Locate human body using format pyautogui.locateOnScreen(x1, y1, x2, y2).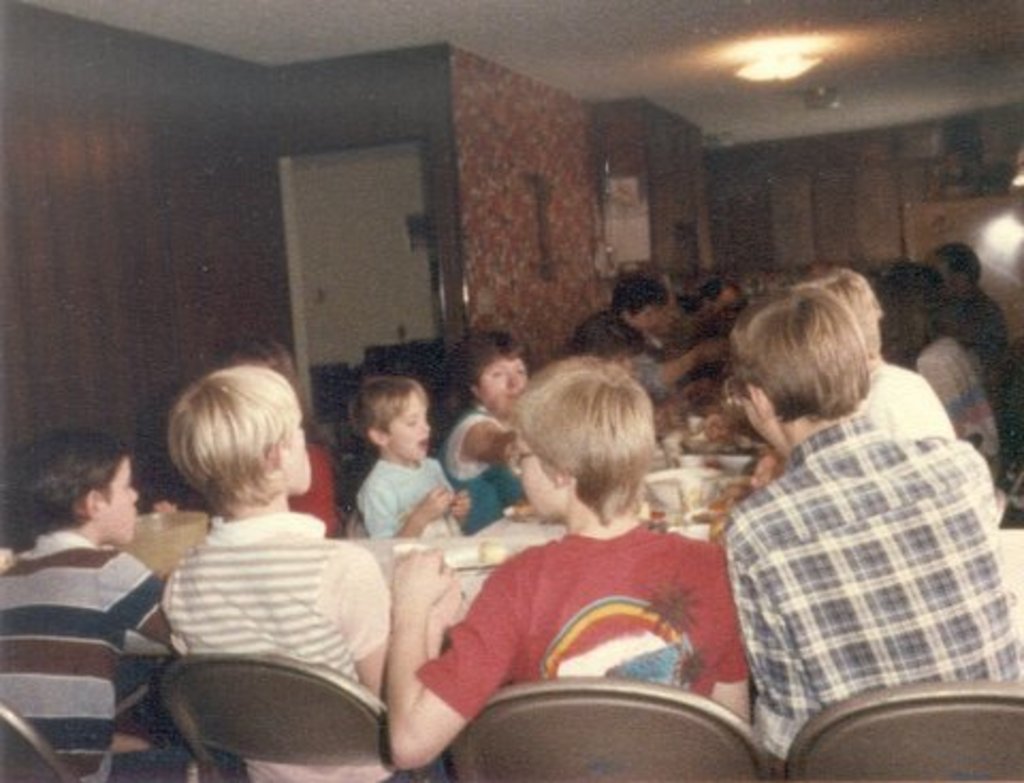
pyautogui.locateOnScreen(388, 356, 751, 725).
